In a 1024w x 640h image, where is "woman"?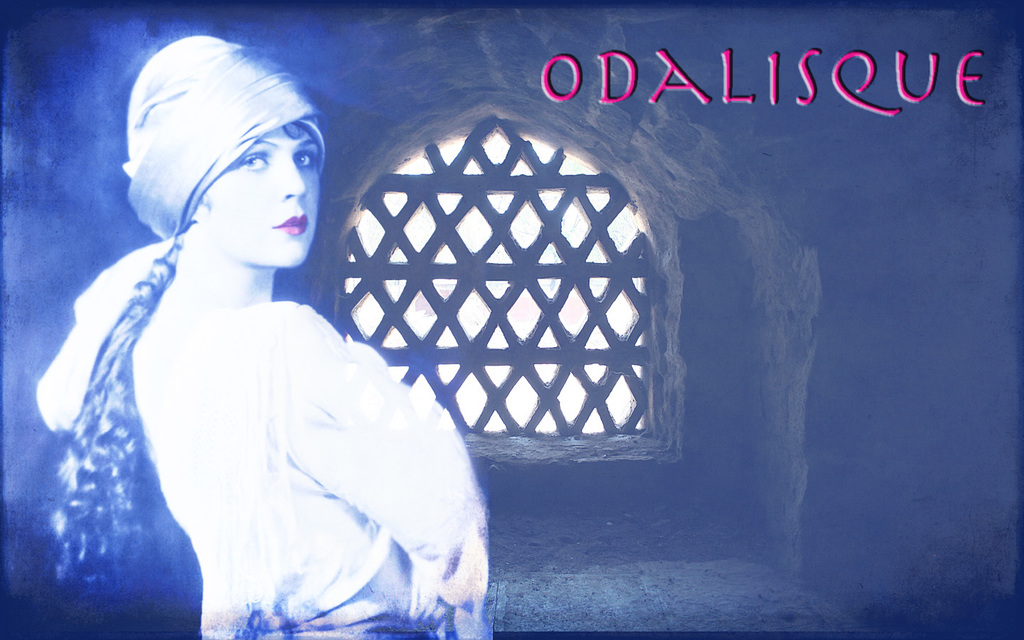
bbox=(35, 31, 489, 639).
